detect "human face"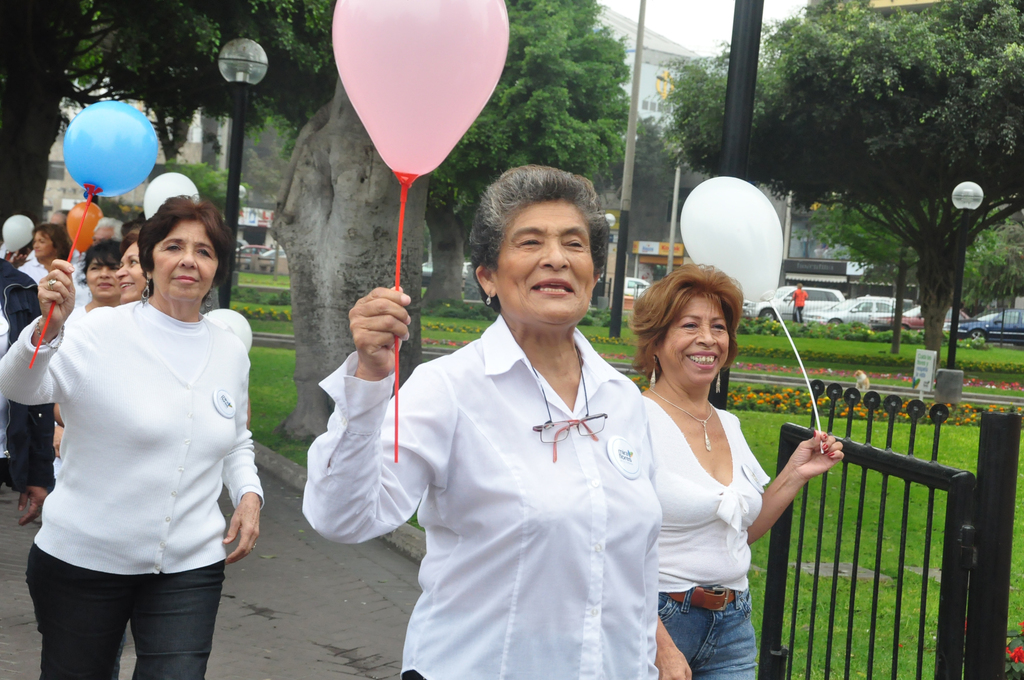
<bbox>156, 221, 220, 305</bbox>
